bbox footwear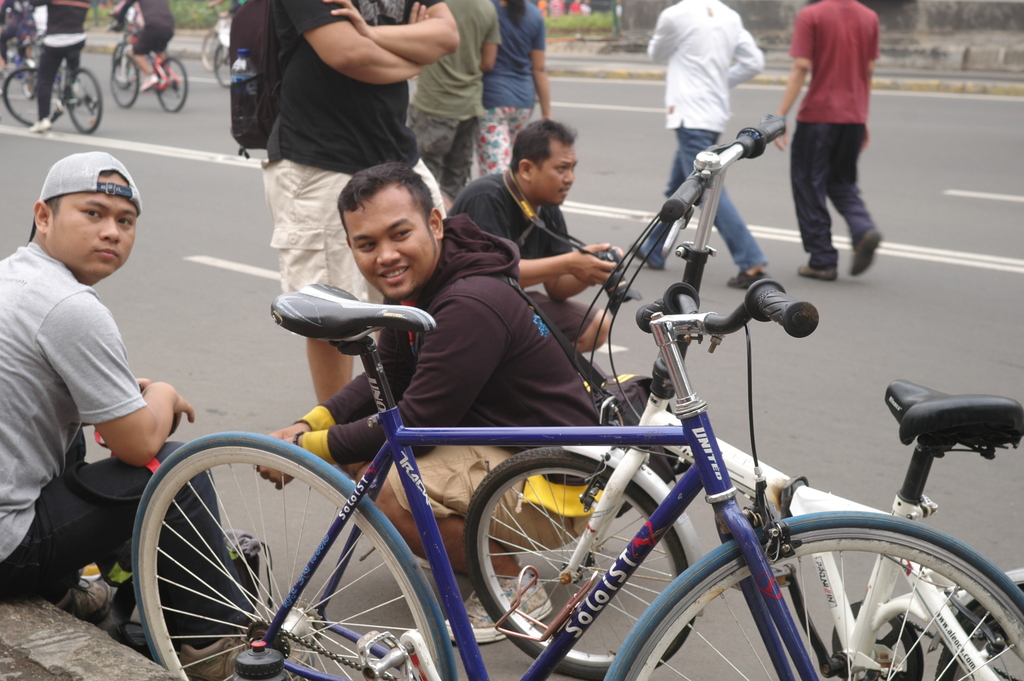
<bbox>52, 575, 114, 629</bbox>
